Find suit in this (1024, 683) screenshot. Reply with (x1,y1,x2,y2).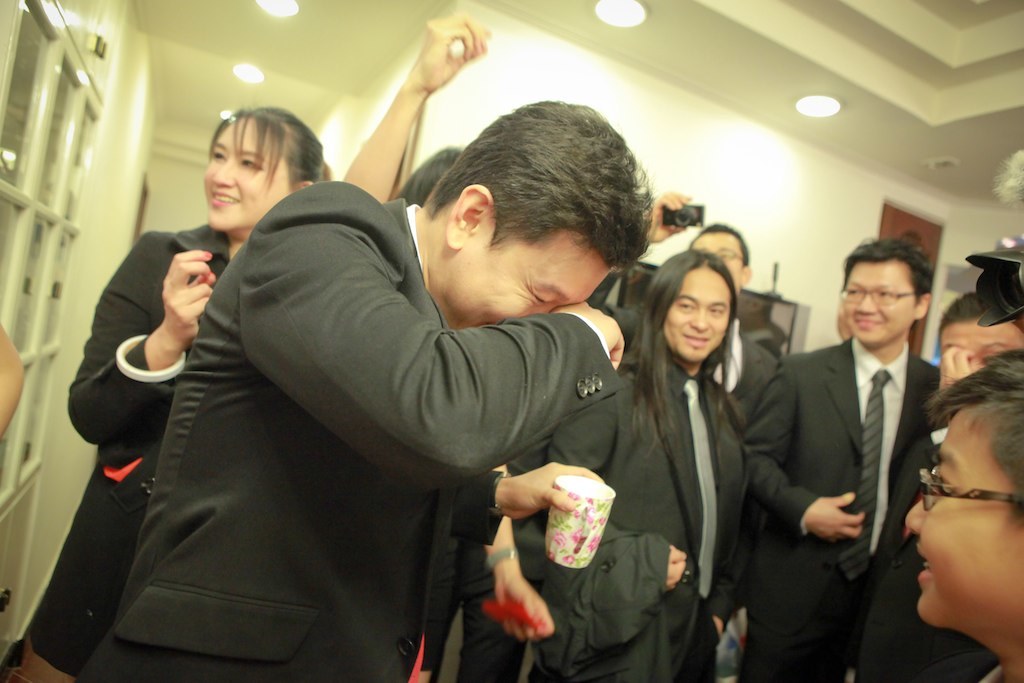
(0,220,235,682).
